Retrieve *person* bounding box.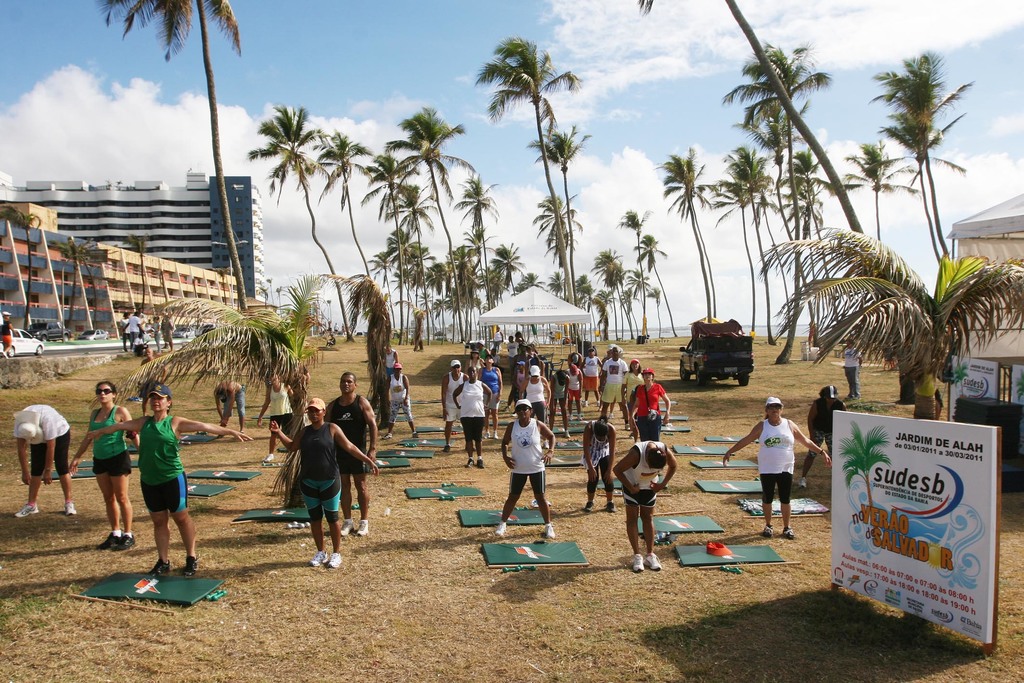
Bounding box: <box>318,374,374,534</box>.
